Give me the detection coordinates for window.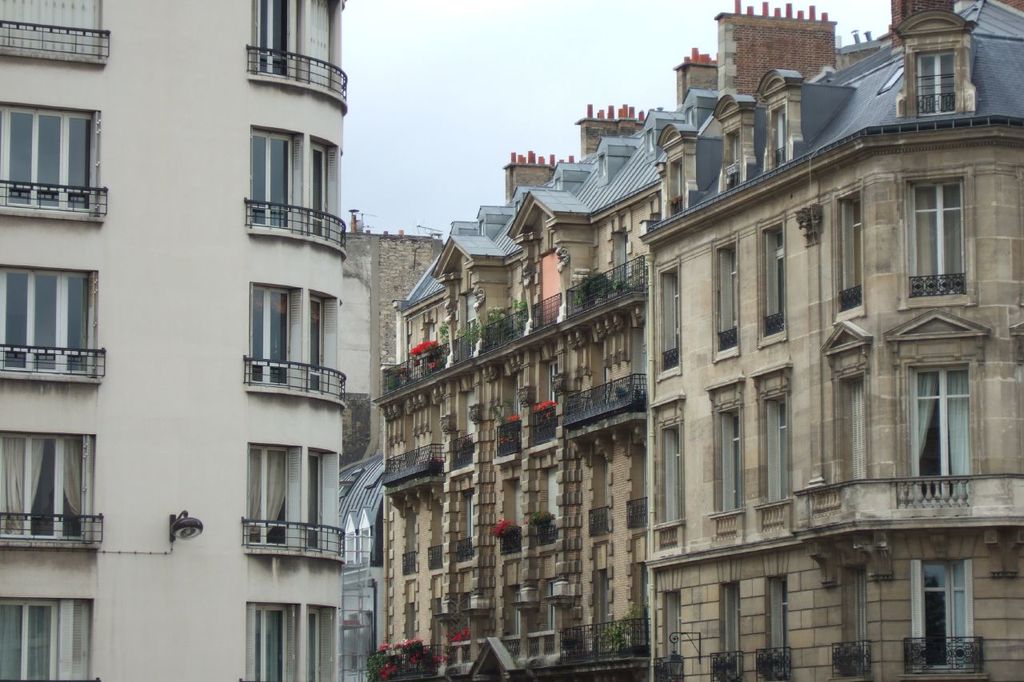
left=359, top=527, right=369, bottom=564.
